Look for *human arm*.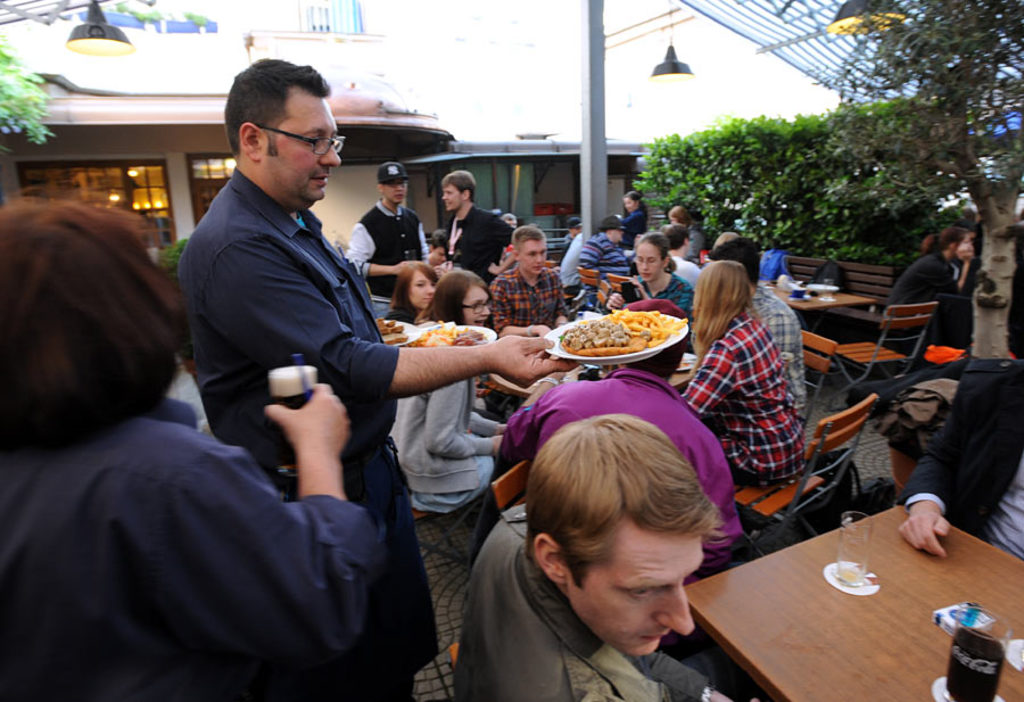
Found: x1=629 y1=650 x2=738 y2=701.
